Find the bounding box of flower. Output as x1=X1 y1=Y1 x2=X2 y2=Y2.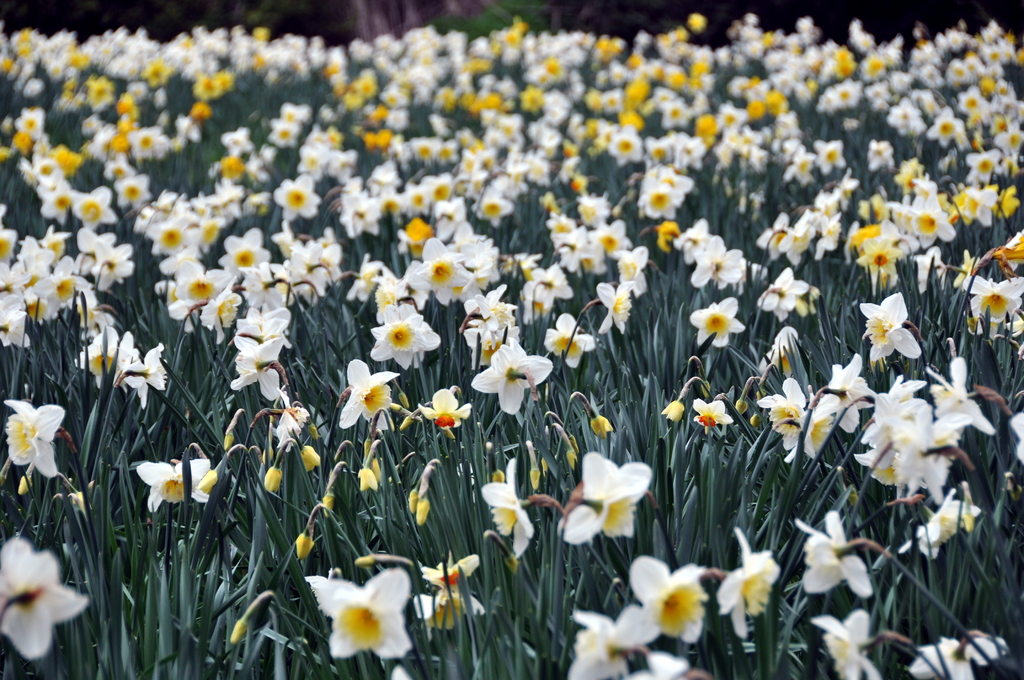
x1=760 y1=380 x2=808 y2=459.
